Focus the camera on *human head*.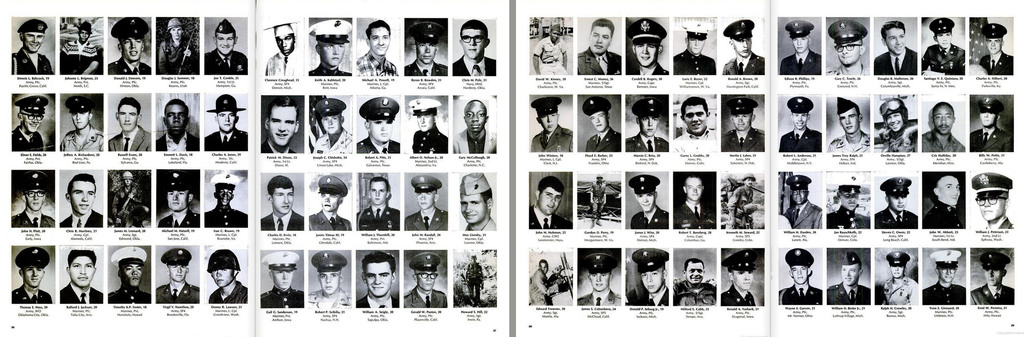
Focus region: l=207, t=249, r=241, b=288.
